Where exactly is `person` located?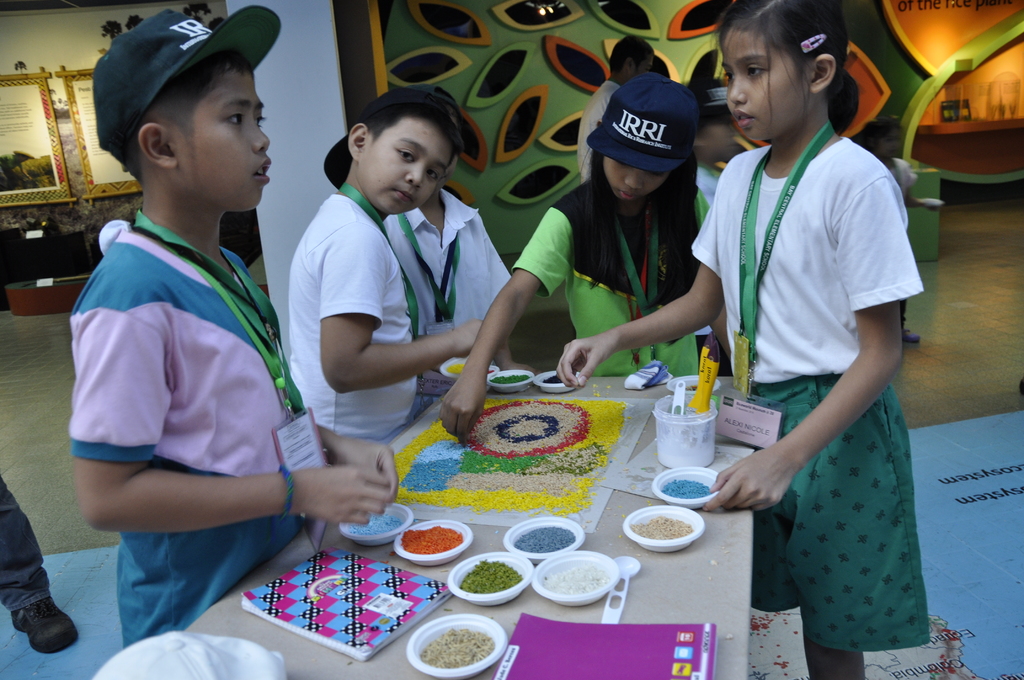
Its bounding box is crop(854, 110, 947, 354).
